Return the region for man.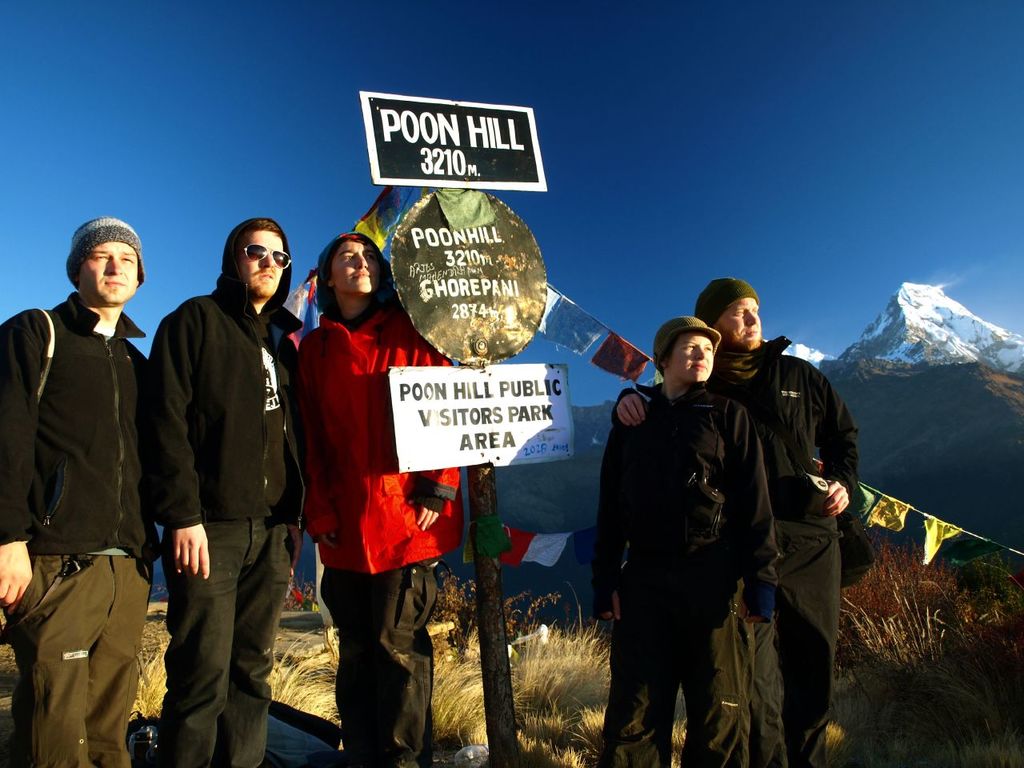
locate(299, 229, 478, 763).
